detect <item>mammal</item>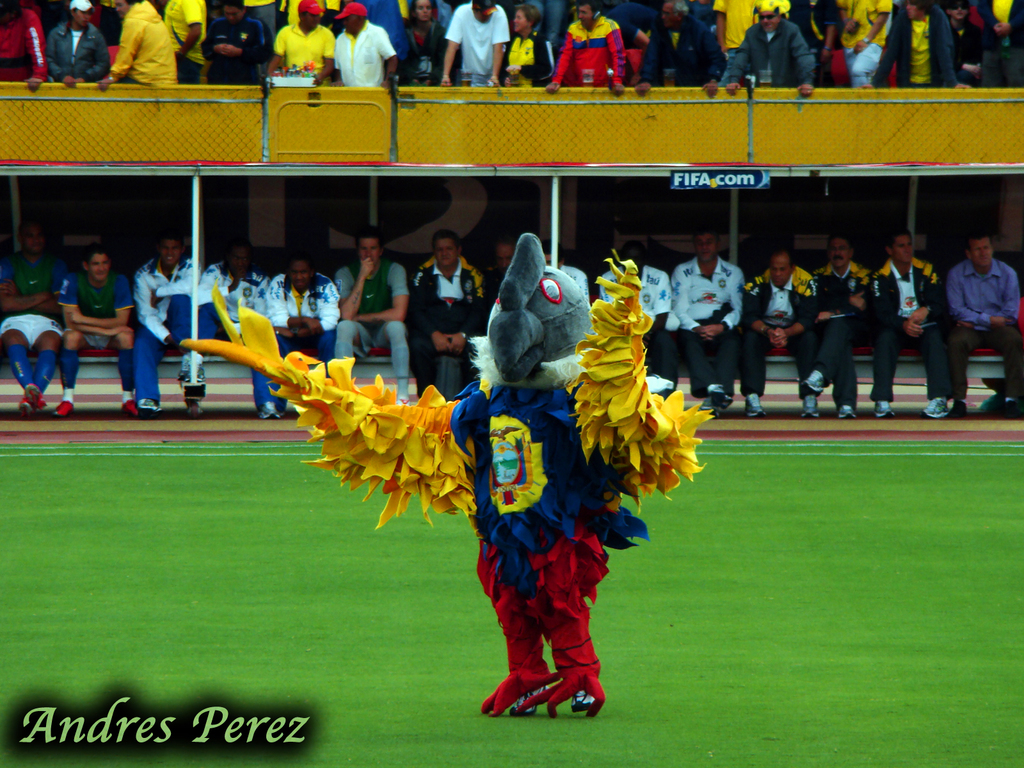
(left=266, top=250, right=345, bottom=417)
